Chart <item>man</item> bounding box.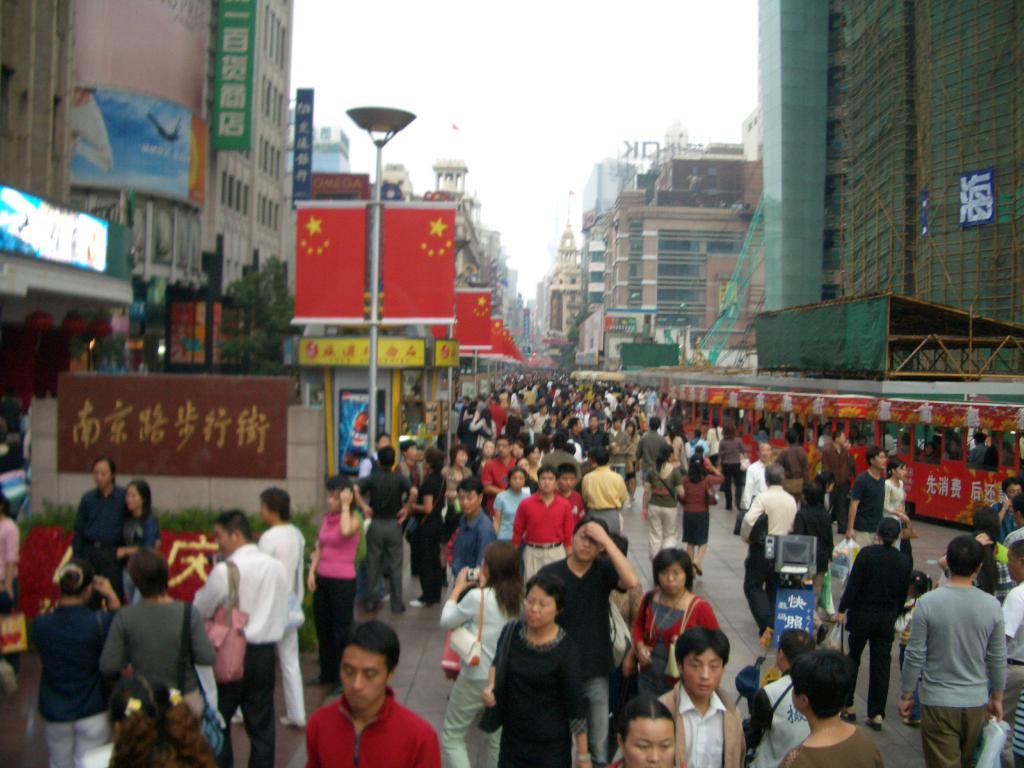
Charted: (228, 488, 310, 730).
